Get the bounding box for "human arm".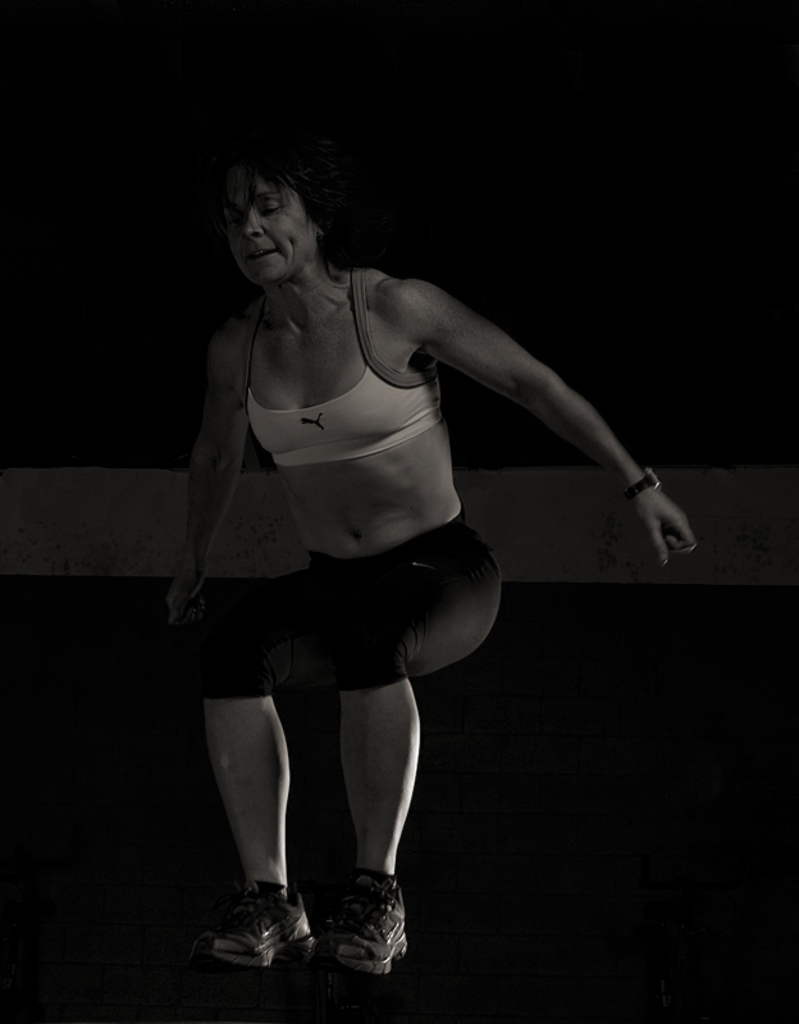
332,233,691,576.
